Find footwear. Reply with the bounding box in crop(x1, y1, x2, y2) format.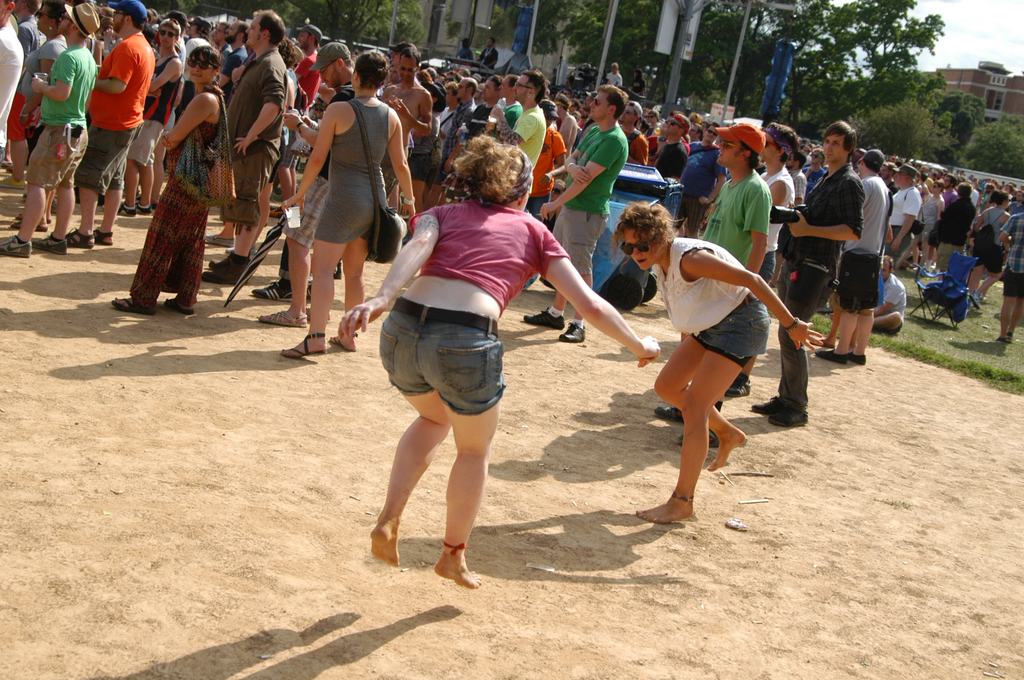
crop(726, 380, 753, 396).
